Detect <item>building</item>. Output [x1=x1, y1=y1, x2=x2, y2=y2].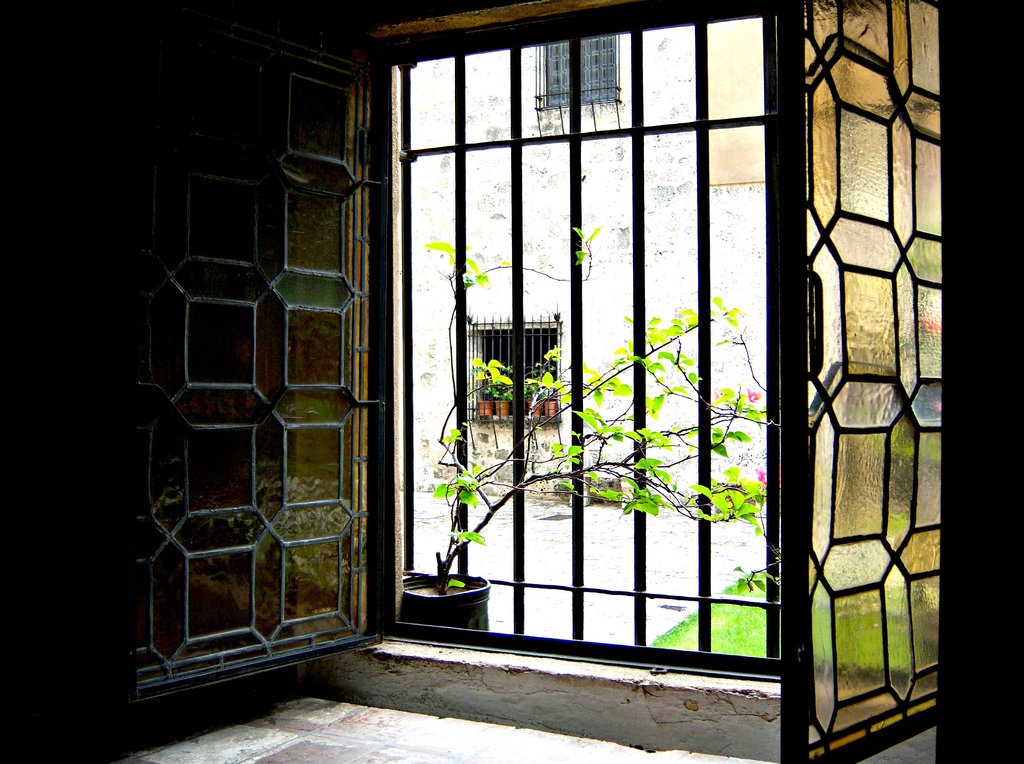
[x1=391, y1=17, x2=774, y2=515].
